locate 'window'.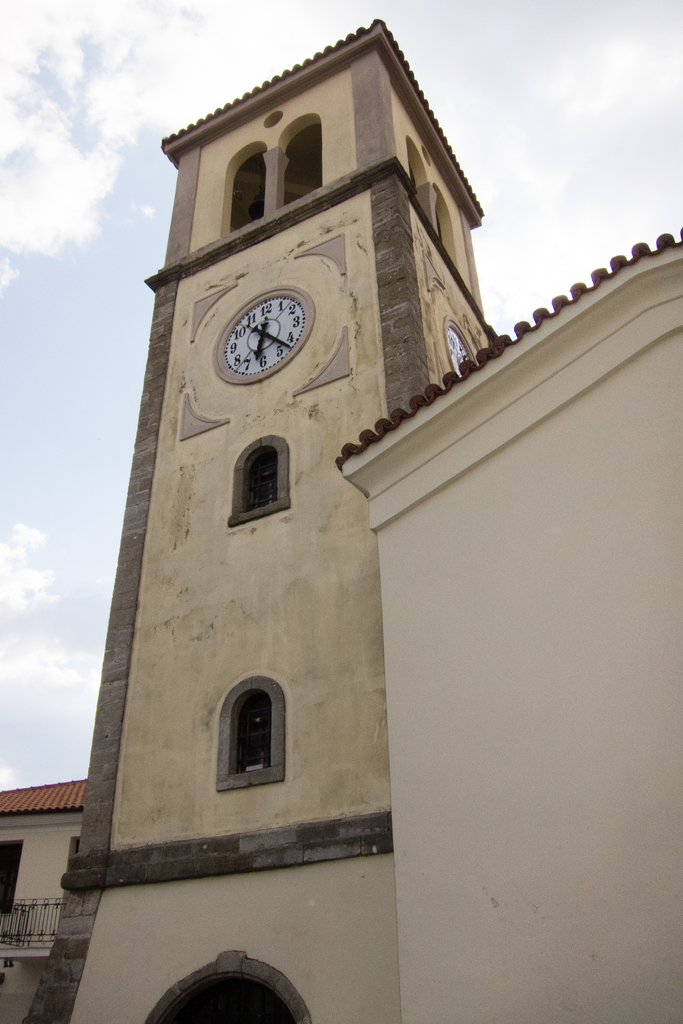
Bounding box: (x1=447, y1=316, x2=473, y2=372).
